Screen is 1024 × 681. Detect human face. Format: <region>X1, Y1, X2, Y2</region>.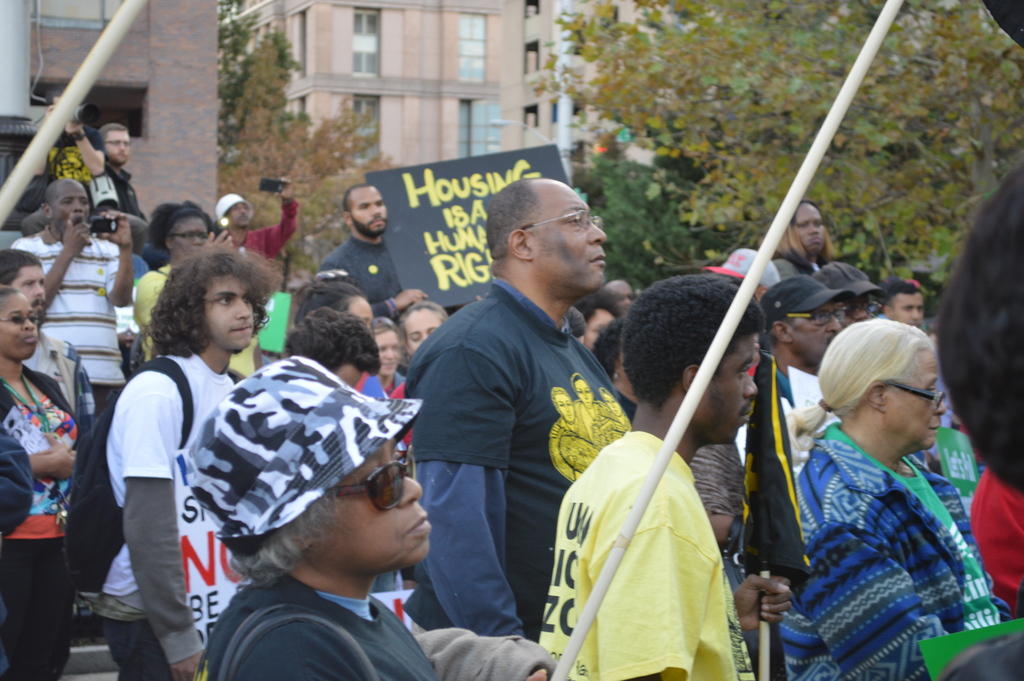
<region>9, 263, 47, 314</region>.
